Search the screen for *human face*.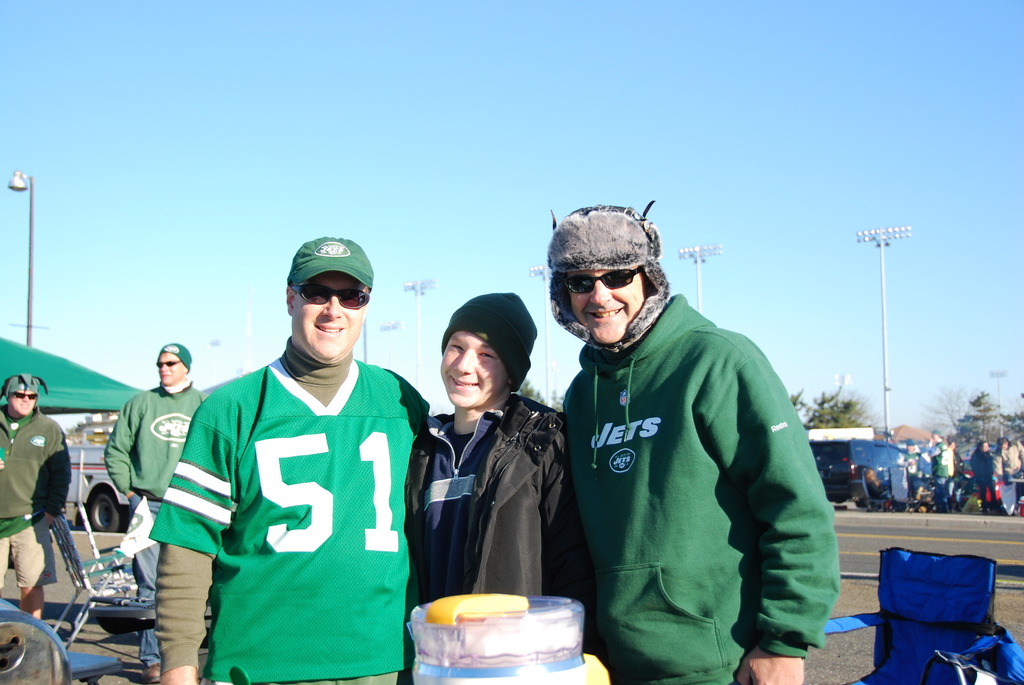
Found at <box>294,274,366,358</box>.
